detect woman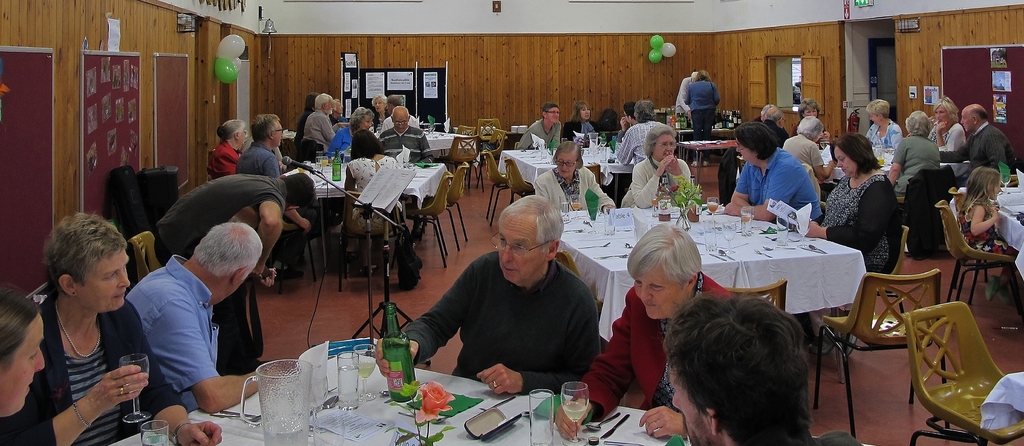
Rect(324, 108, 373, 163)
